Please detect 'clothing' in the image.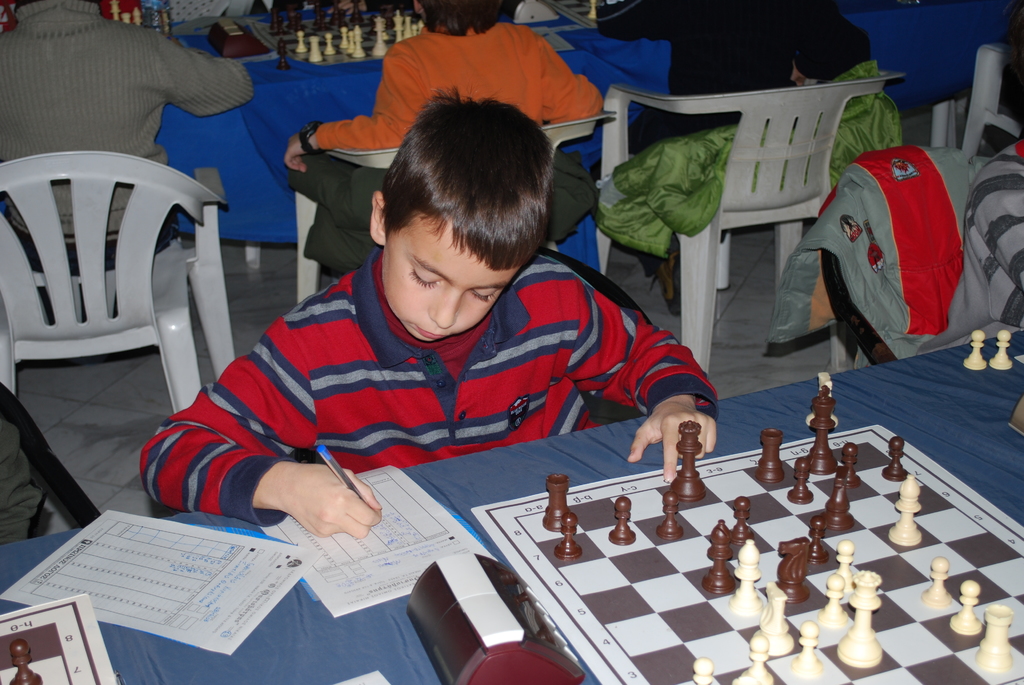
0, 0, 255, 269.
